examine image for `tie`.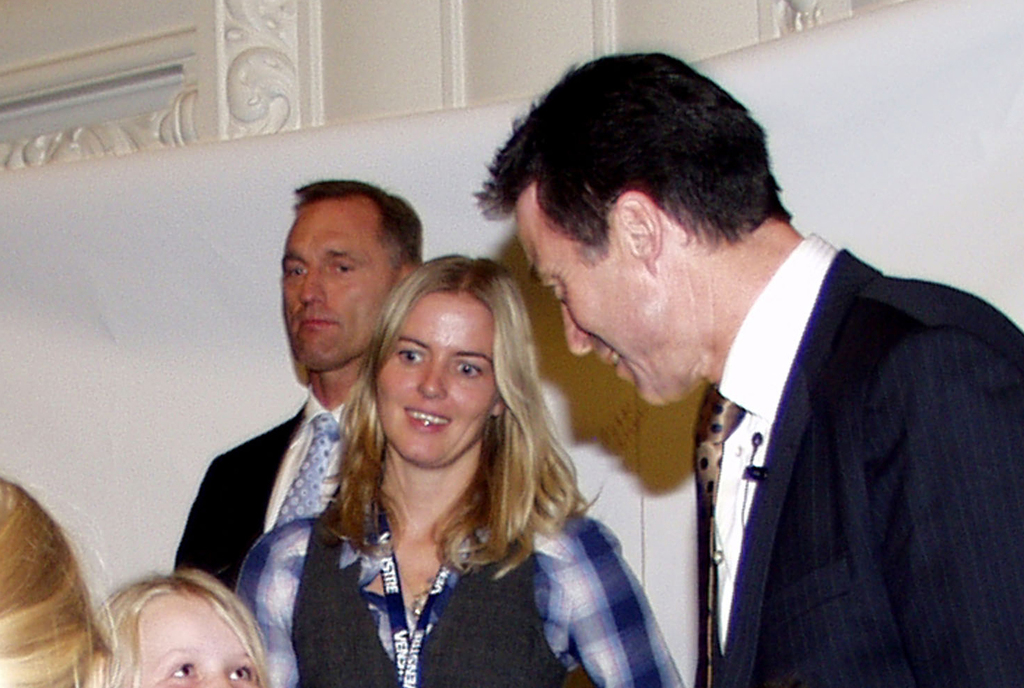
Examination result: bbox(270, 413, 341, 533).
